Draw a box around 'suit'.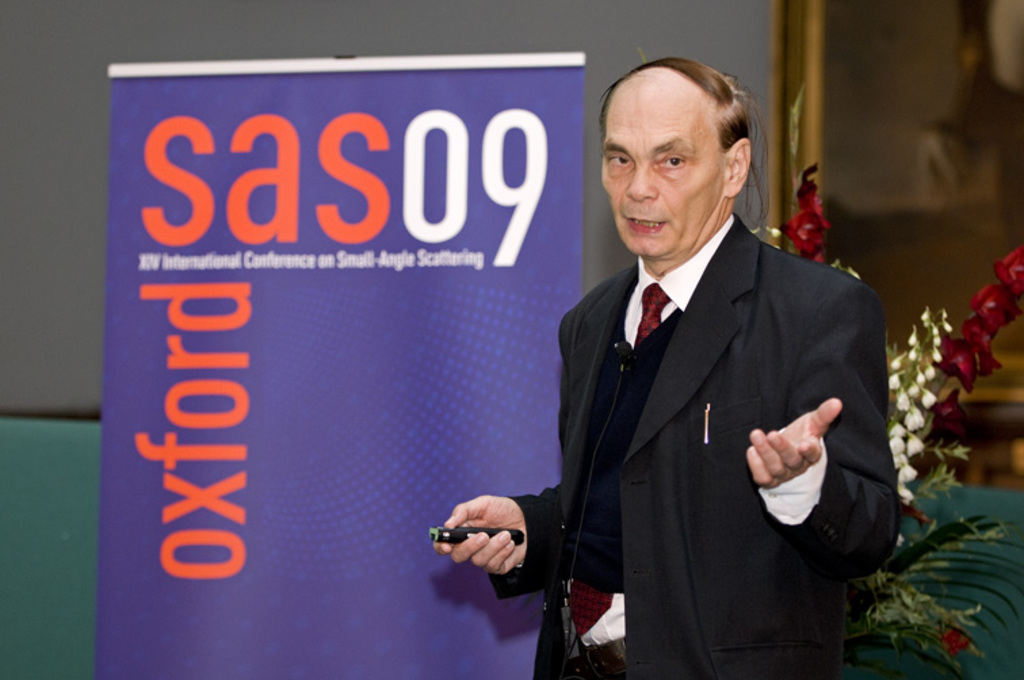
bbox(494, 135, 894, 656).
